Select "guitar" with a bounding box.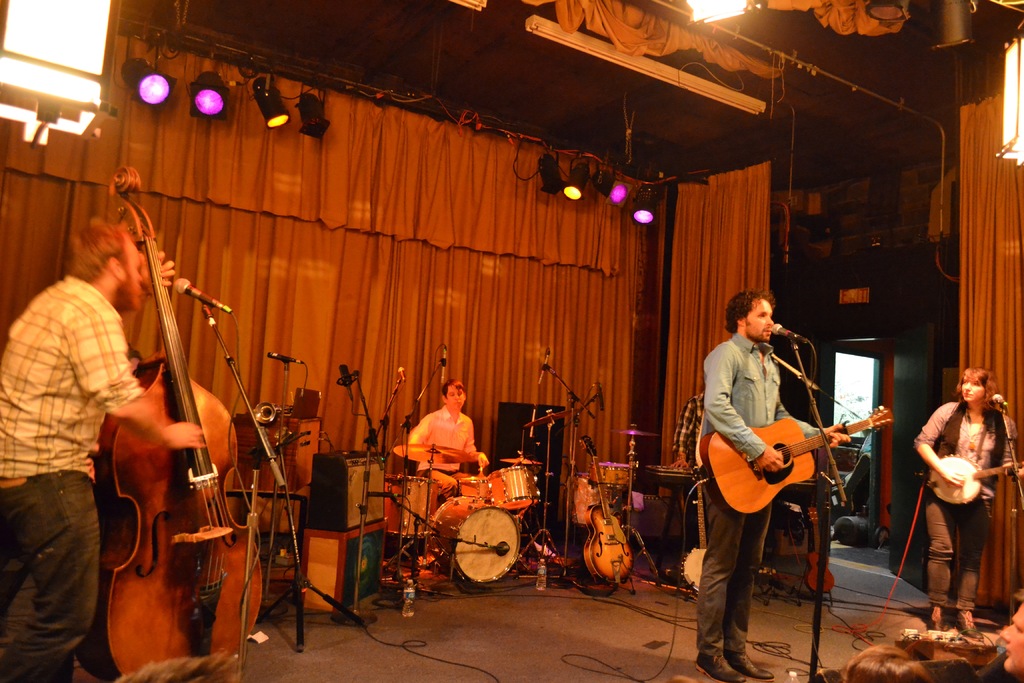
(580,434,635,582).
